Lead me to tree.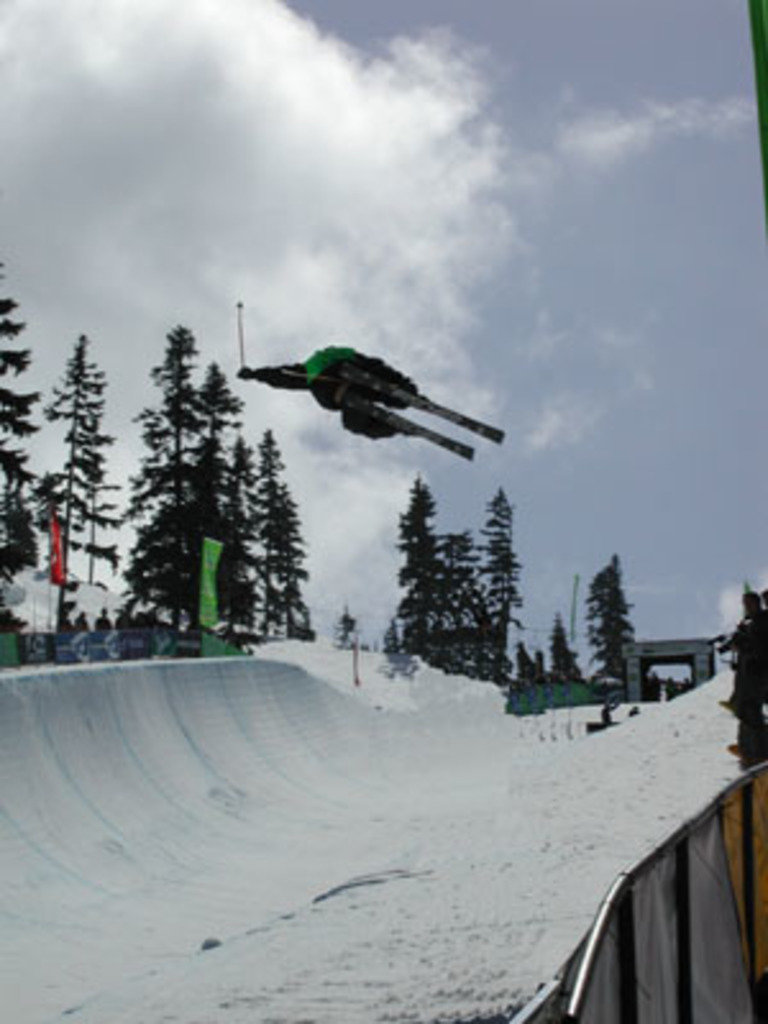
Lead to left=384, top=471, right=445, bottom=663.
